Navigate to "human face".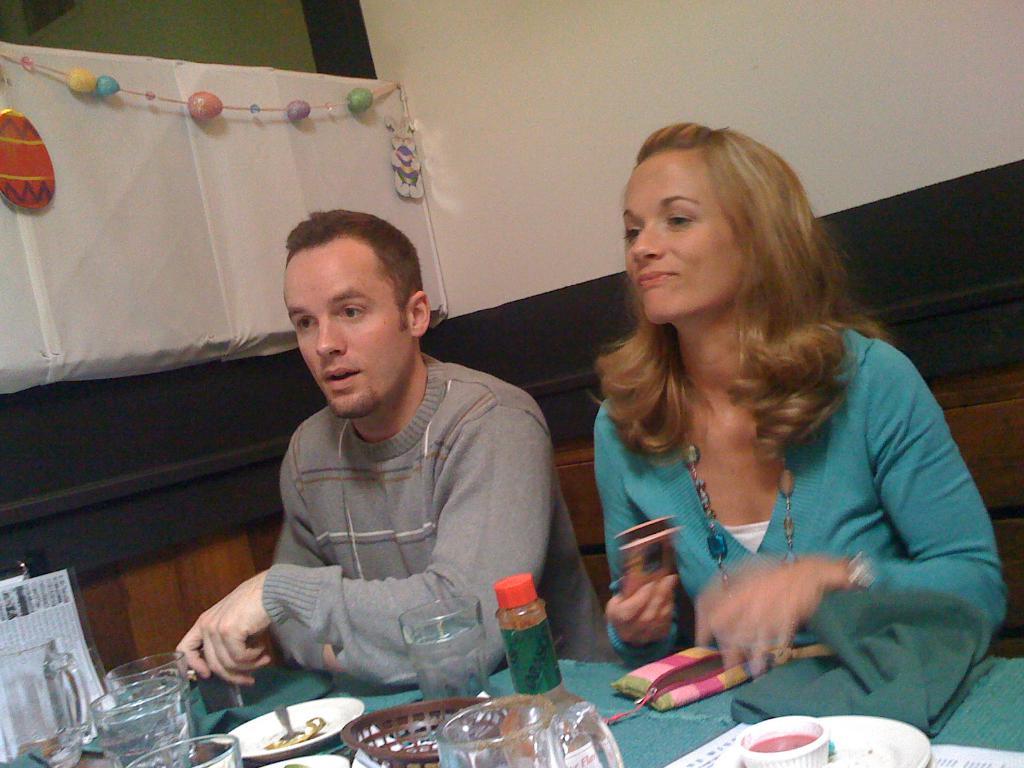
Navigation target: select_region(620, 173, 730, 323).
